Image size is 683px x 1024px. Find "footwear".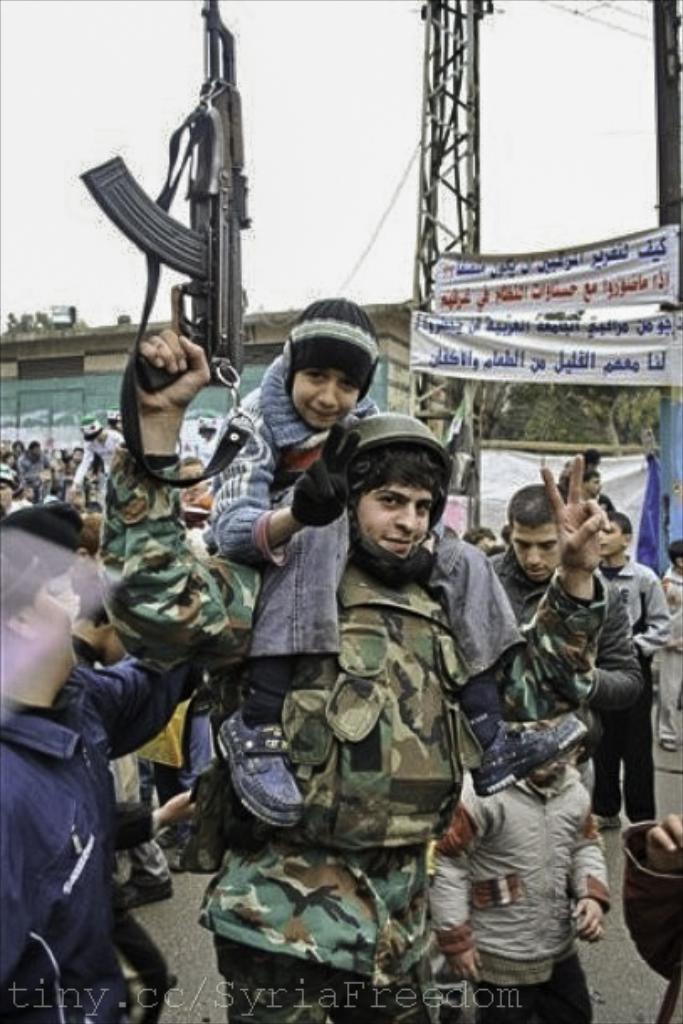
(x1=101, y1=866, x2=180, y2=915).
